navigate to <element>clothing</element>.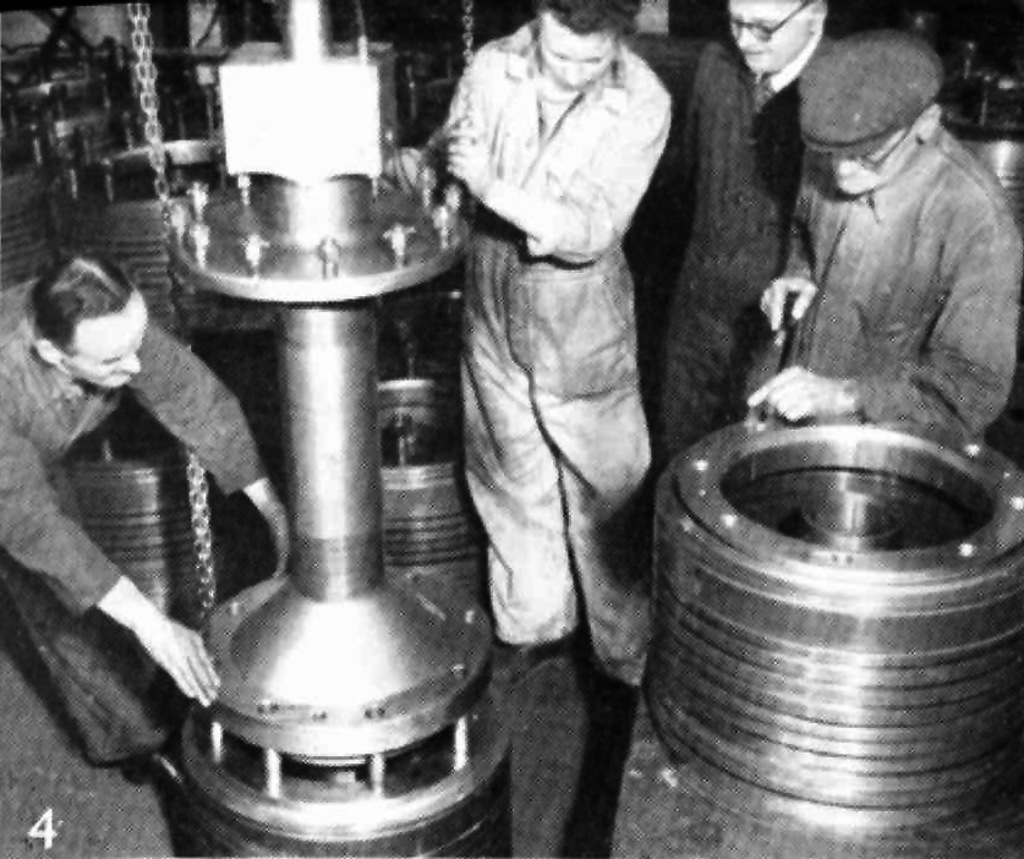
Navigation target: pyautogui.locateOnScreen(4, 275, 264, 781).
